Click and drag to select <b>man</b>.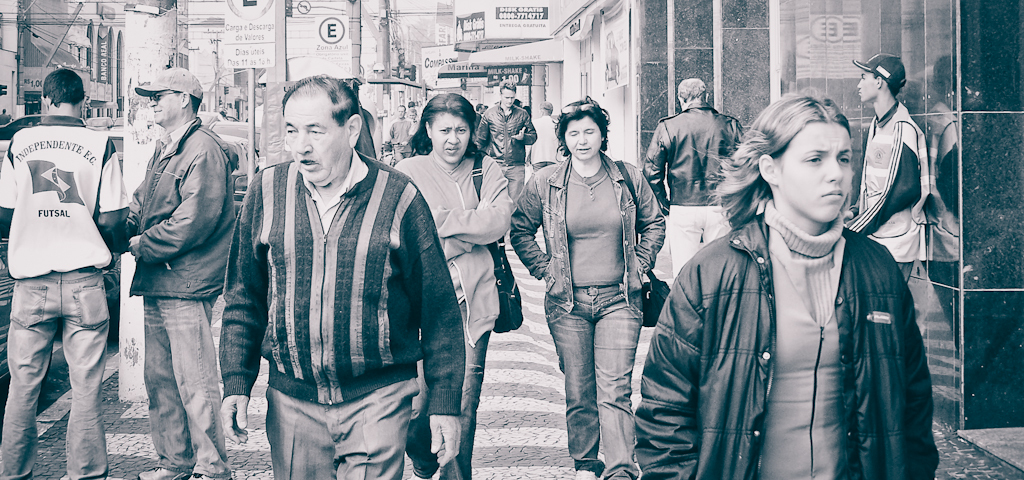
Selection: detection(844, 52, 930, 283).
